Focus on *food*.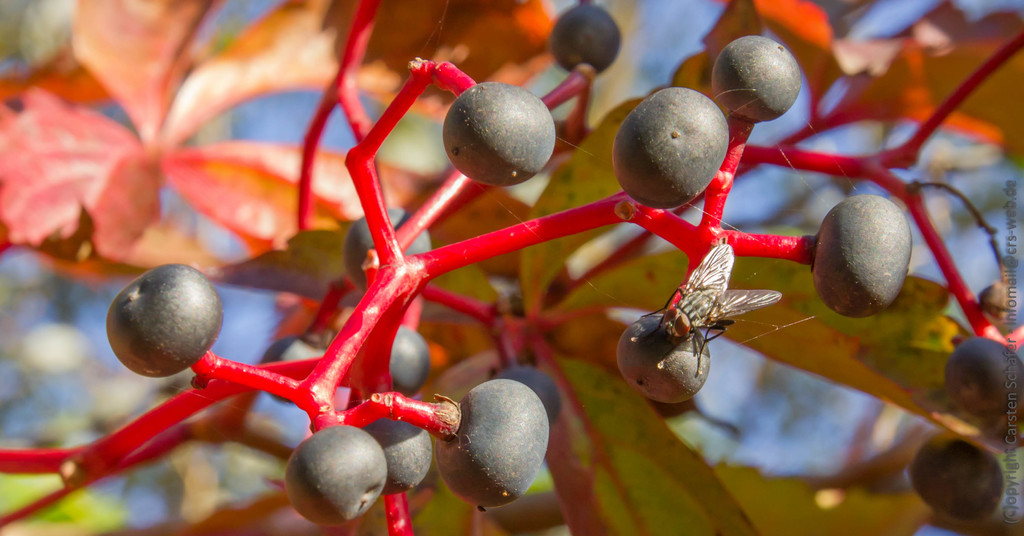
Focused at {"x1": 812, "y1": 194, "x2": 913, "y2": 320}.
